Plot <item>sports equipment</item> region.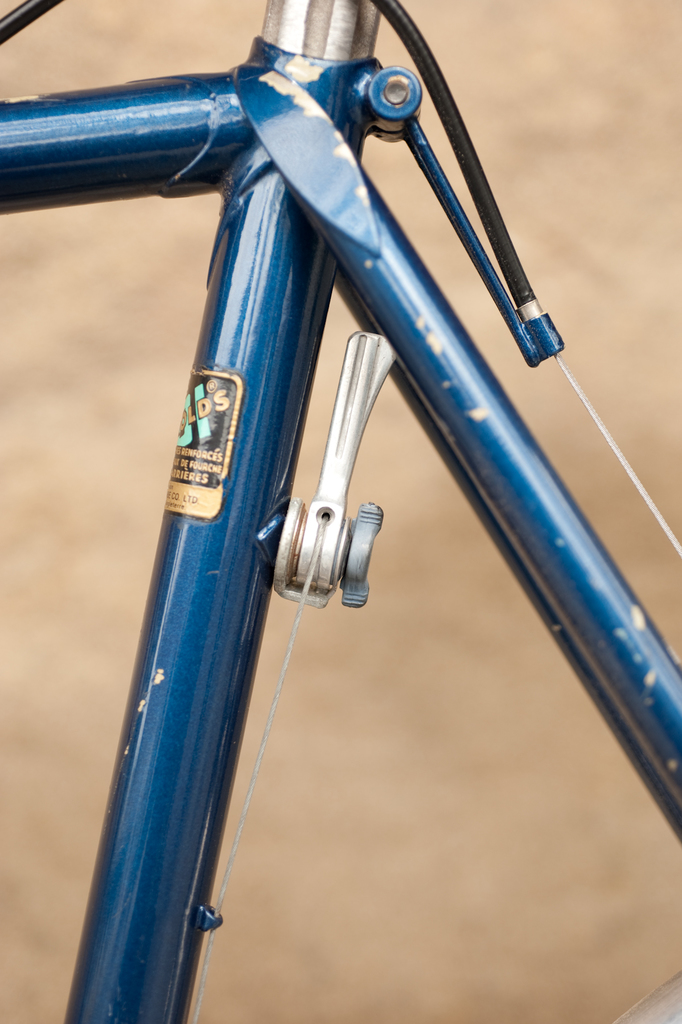
Plotted at select_region(1, 0, 681, 1018).
